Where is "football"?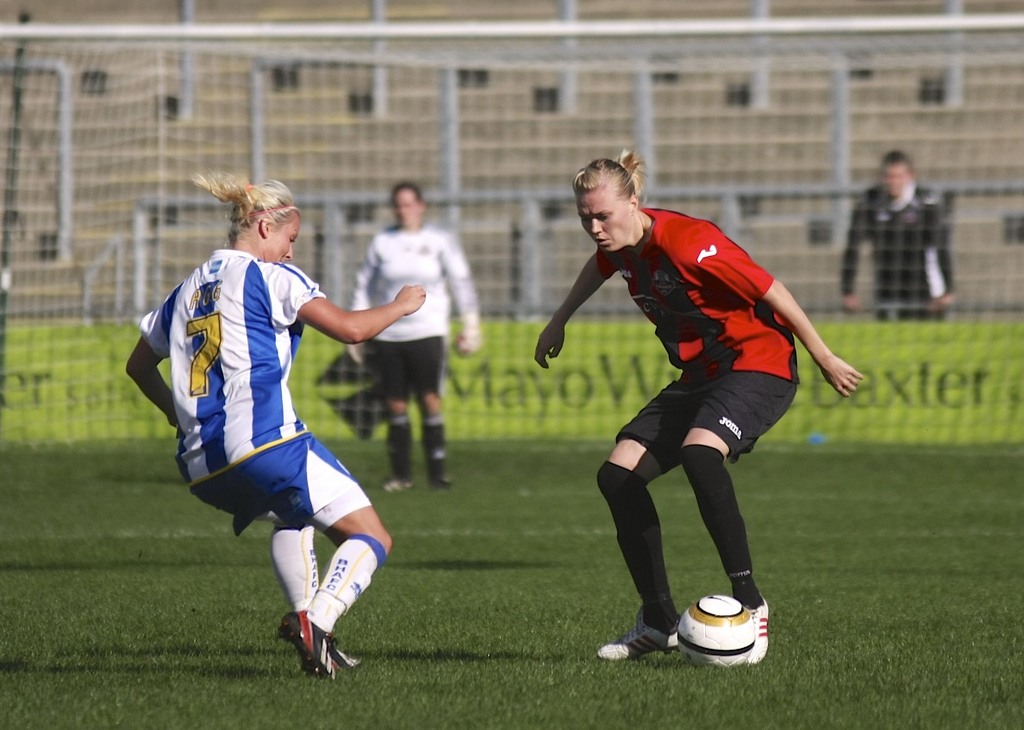
BBox(678, 591, 764, 664).
